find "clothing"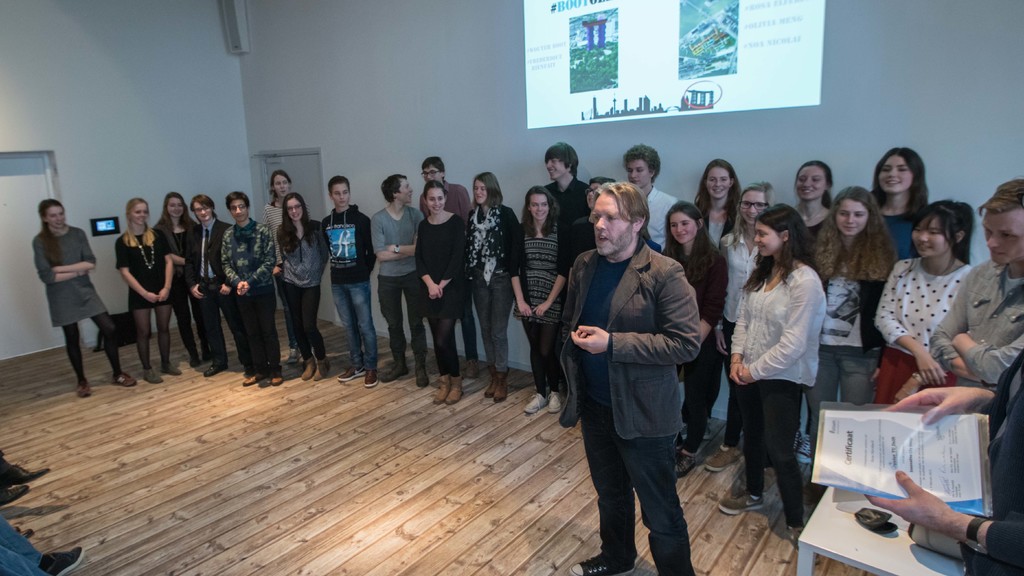
box(265, 193, 310, 347)
